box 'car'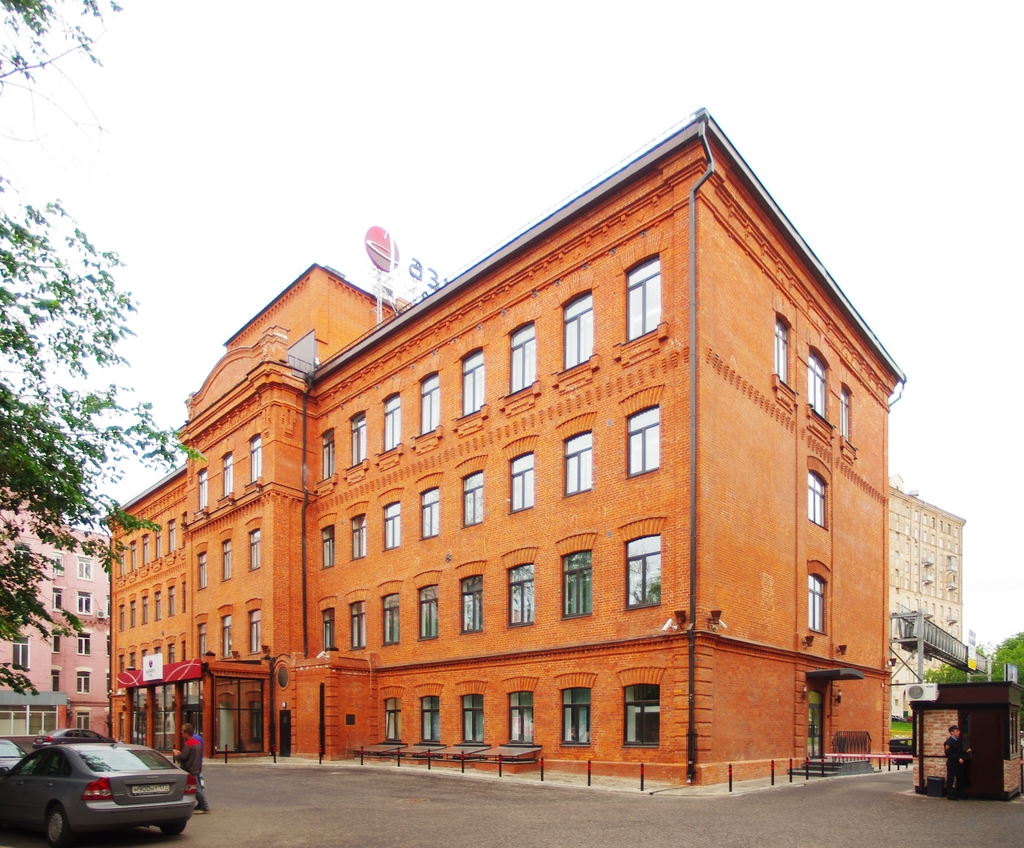
[x1=0, y1=738, x2=200, y2=847]
